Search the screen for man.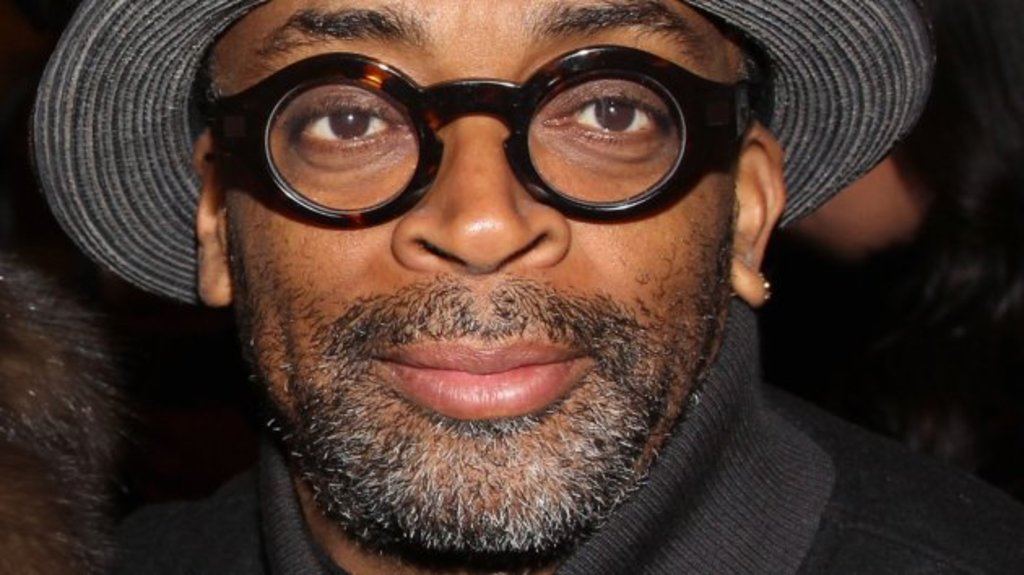
Found at box=[80, 0, 964, 552].
